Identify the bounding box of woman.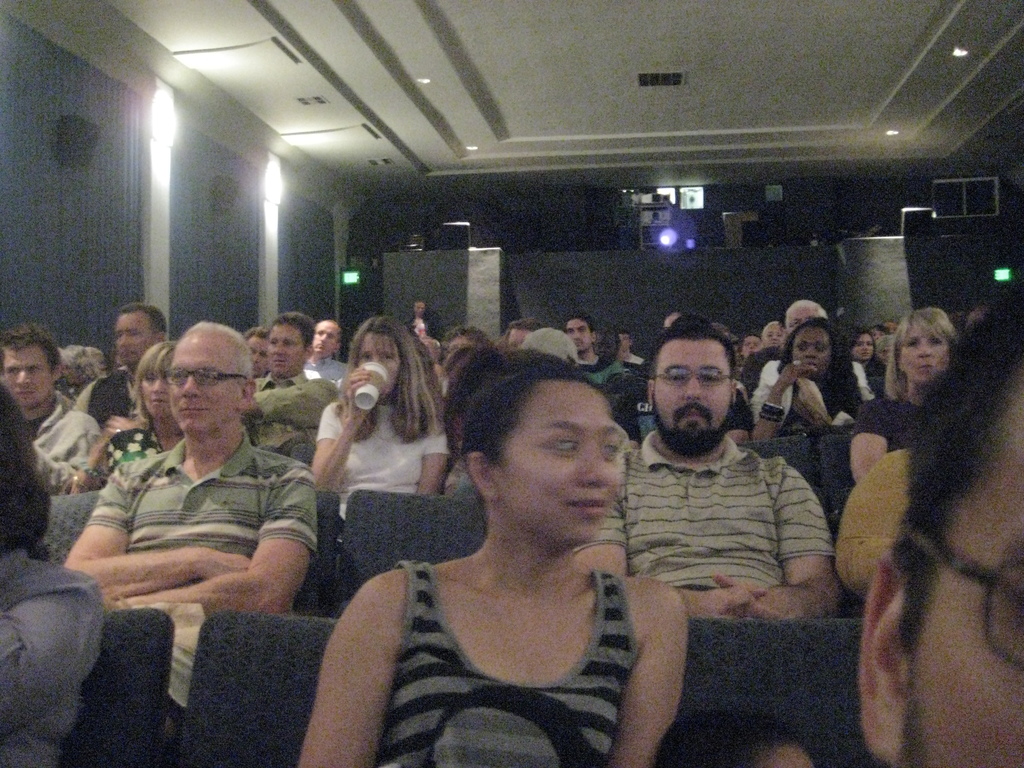
x1=31, y1=340, x2=199, y2=492.
